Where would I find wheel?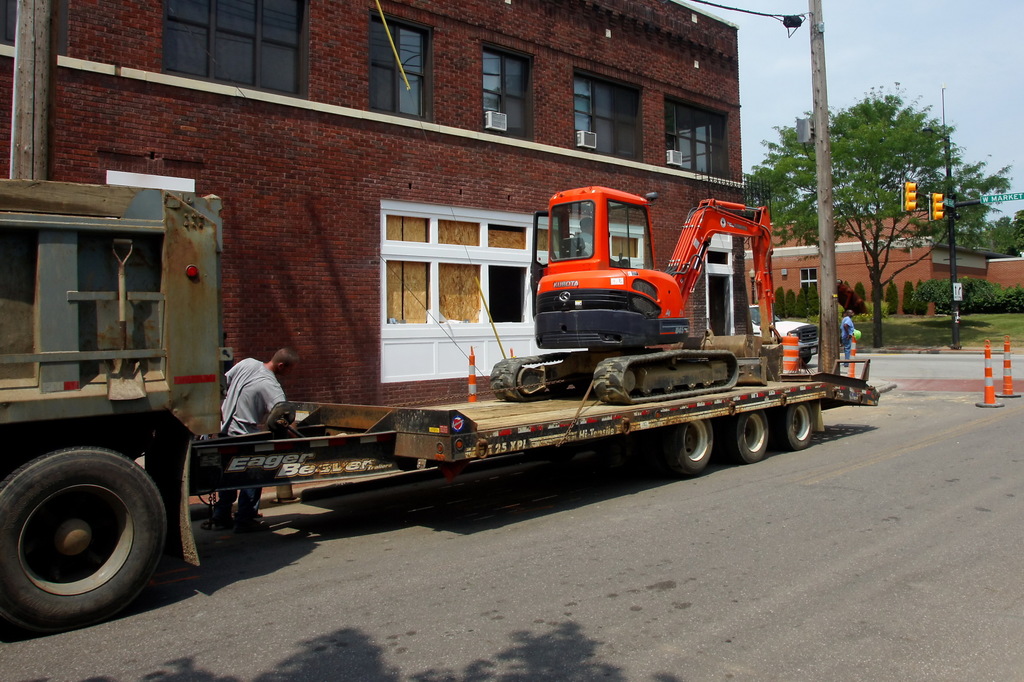
At box=[780, 403, 819, 451].
